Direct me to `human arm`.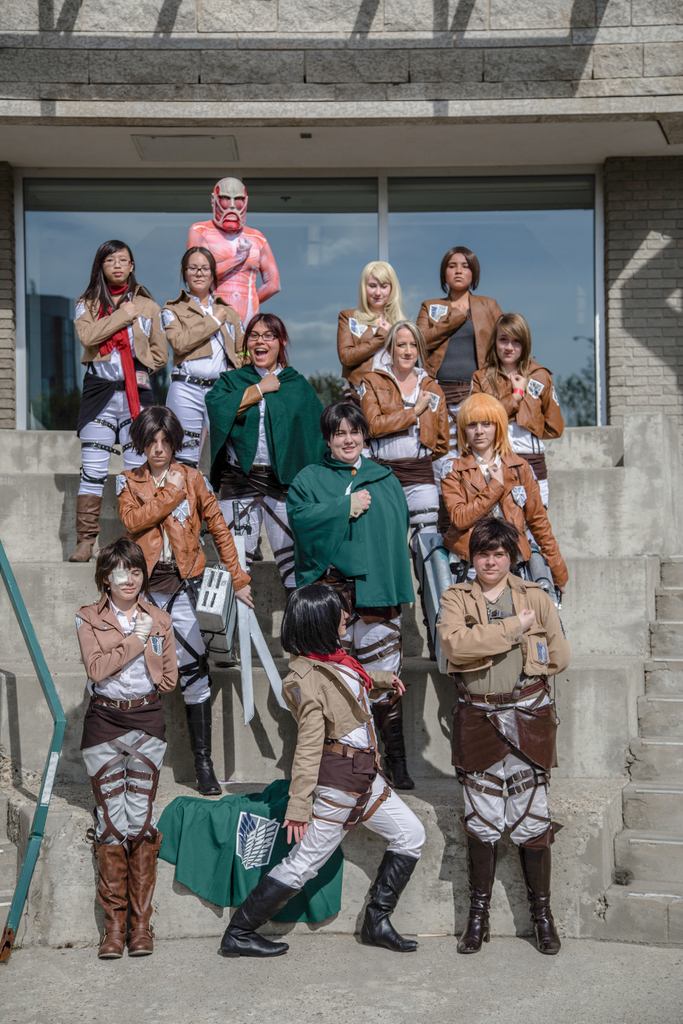
Direction: 95, 612, 185, 689.
